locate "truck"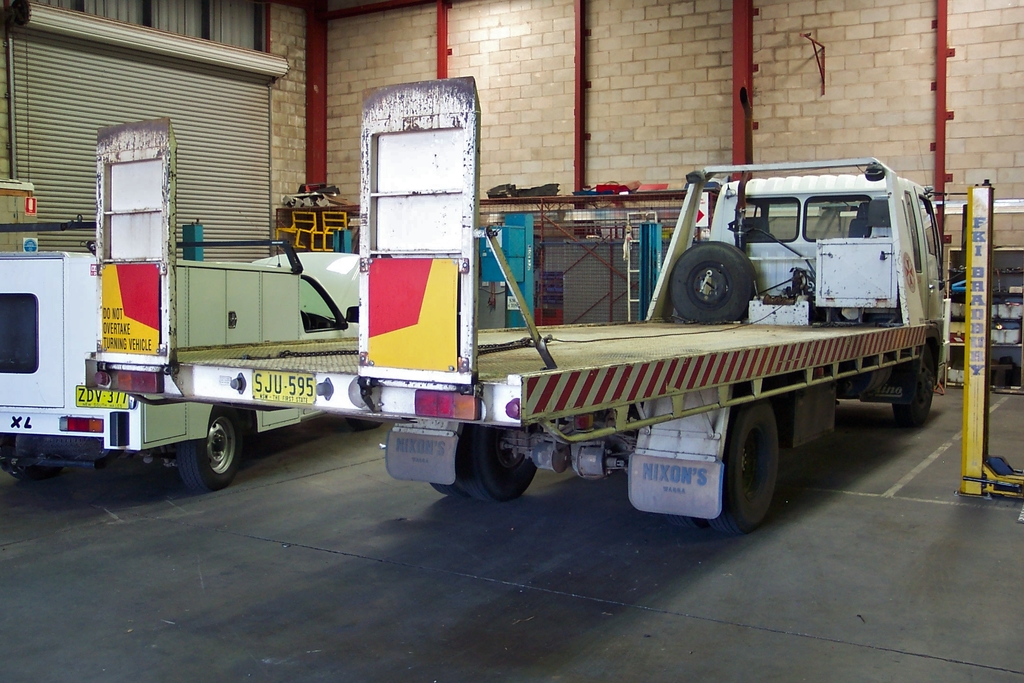
<bbox>0, 178, 390, 490</bbox>
